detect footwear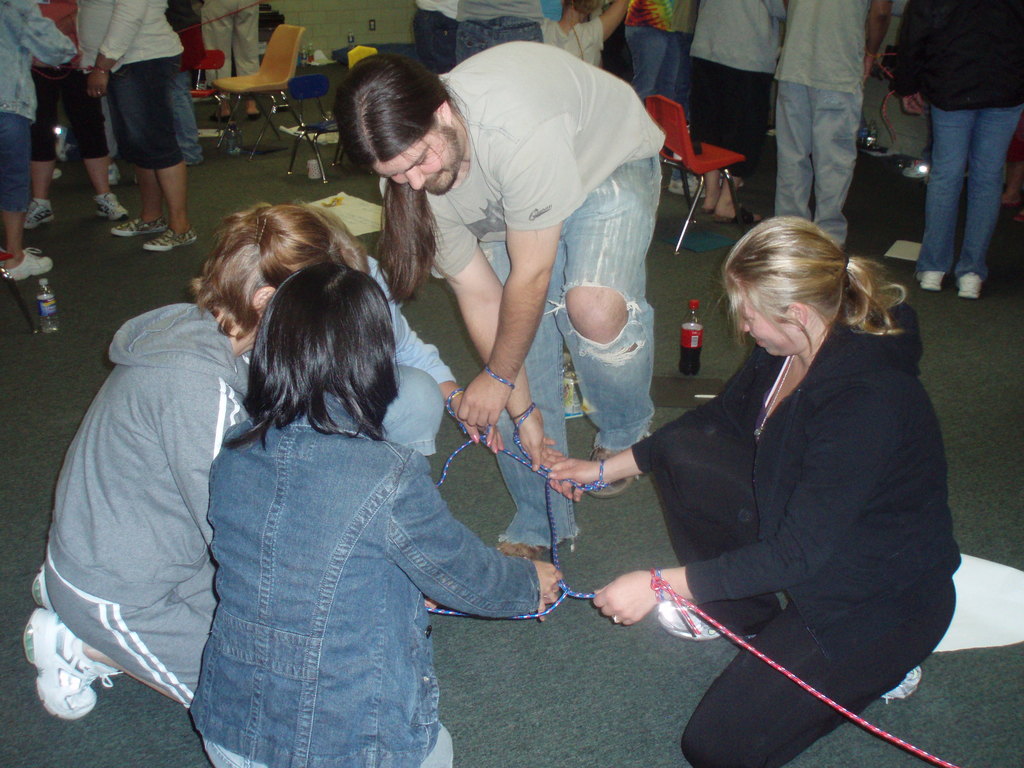
select_region(501, 536, 568, 558)
